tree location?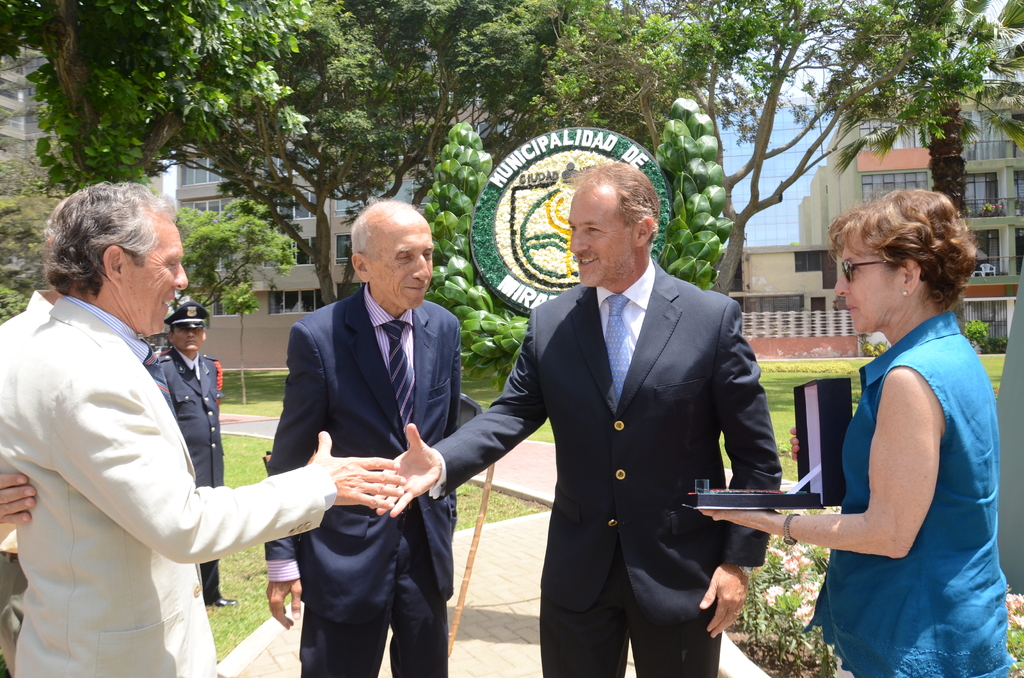
pyautogui.locateOnScreen(0, 151, 89, 323)
